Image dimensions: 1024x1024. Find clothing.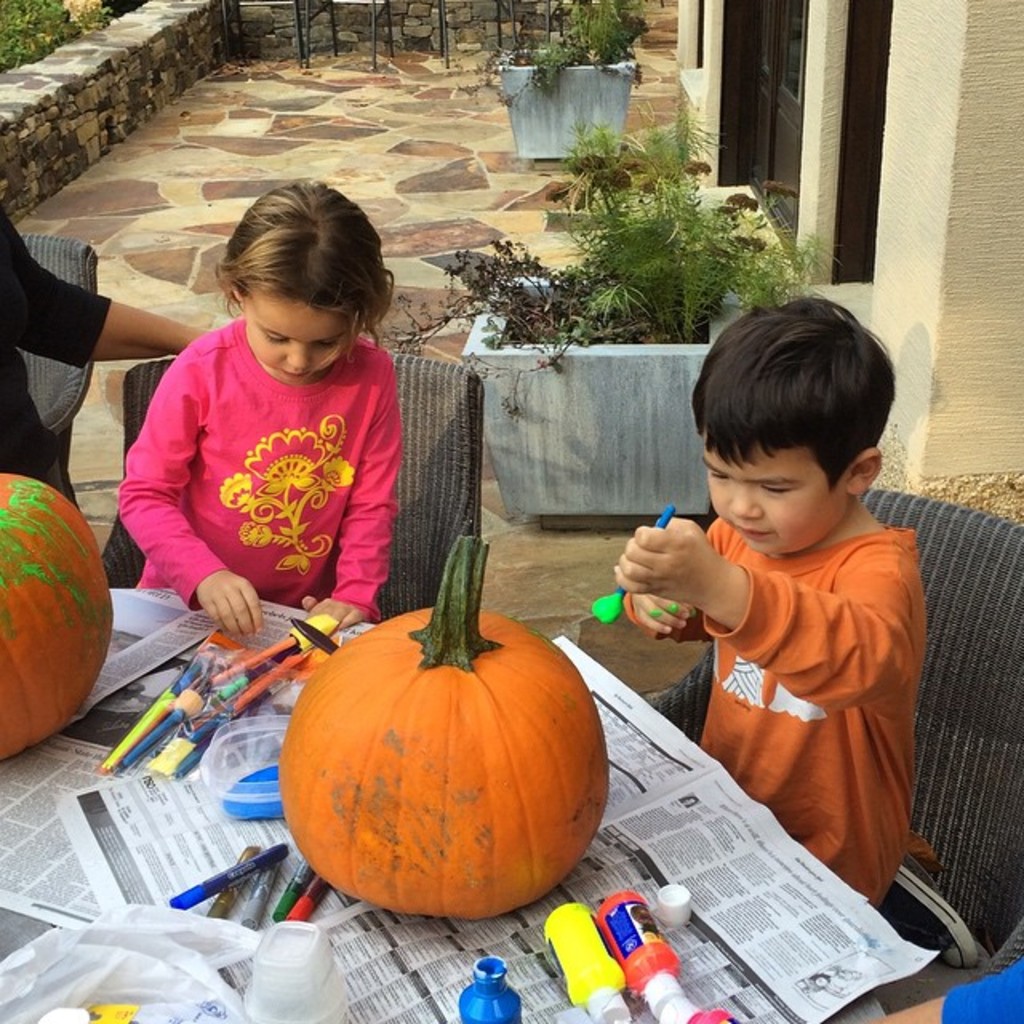
box(106, 317, 406, 614).
